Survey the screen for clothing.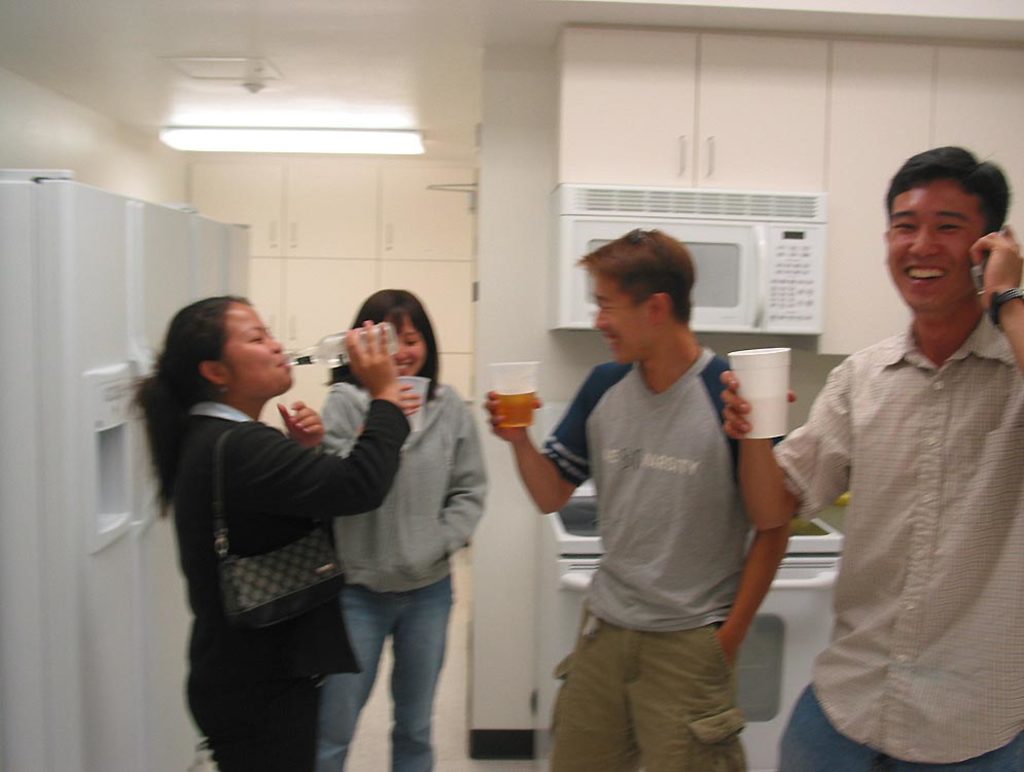
Survey found: [left=161, top=399, right=415, bottom=771].
